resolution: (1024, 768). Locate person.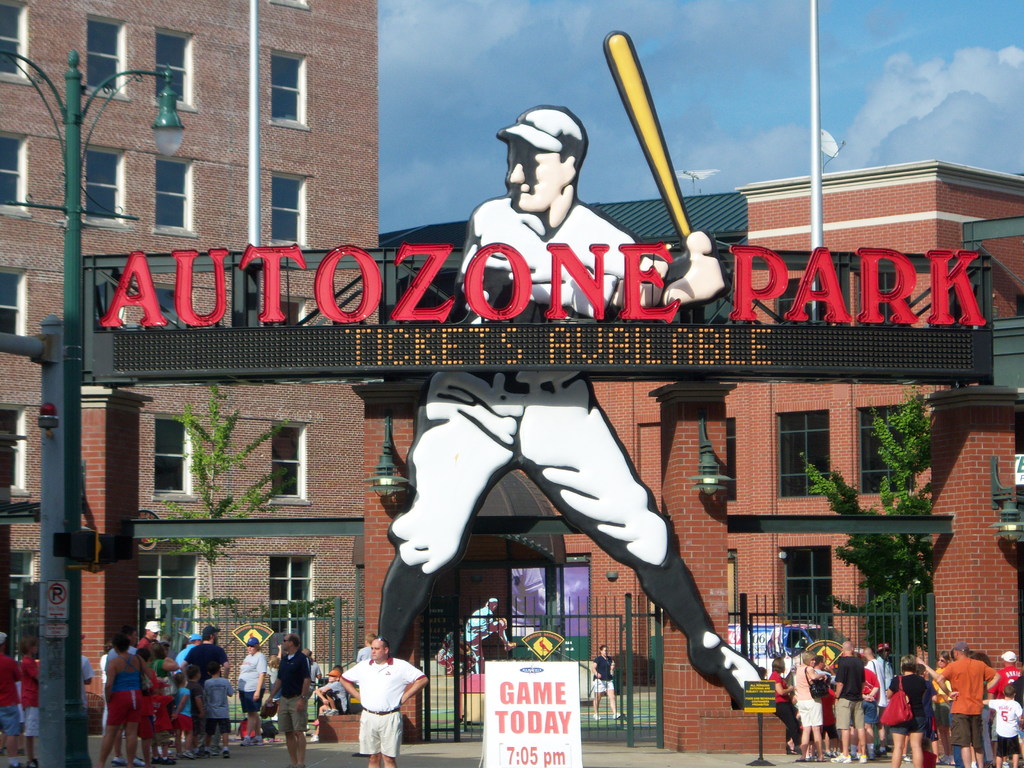
(left=864, top=650, right=884, bottom=751).
